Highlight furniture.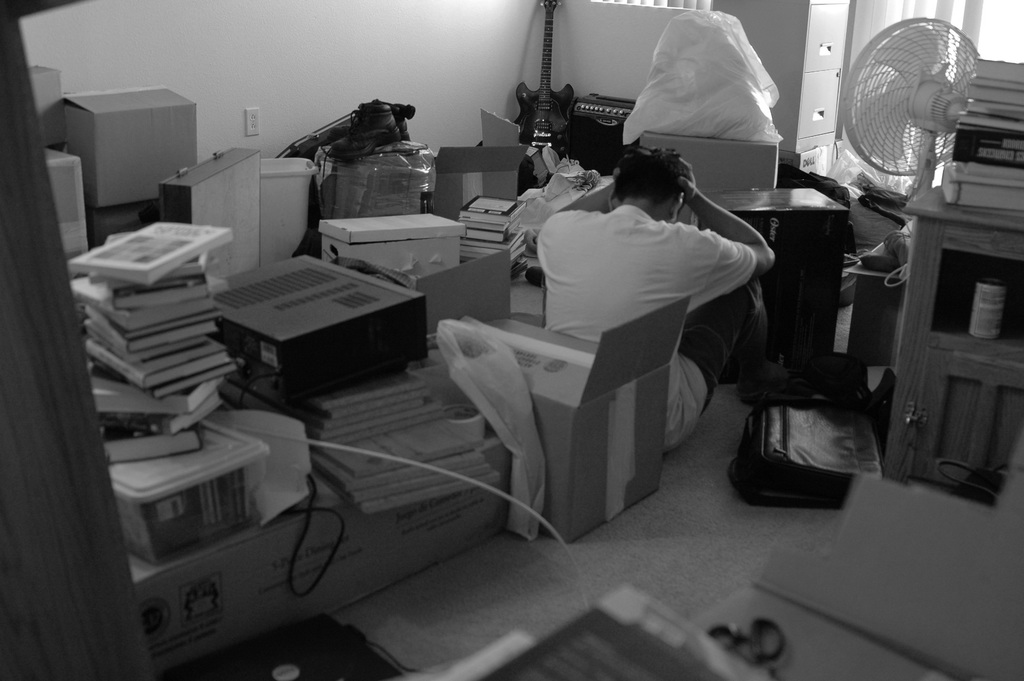
Highlighted region: 874,185,1023,509.
